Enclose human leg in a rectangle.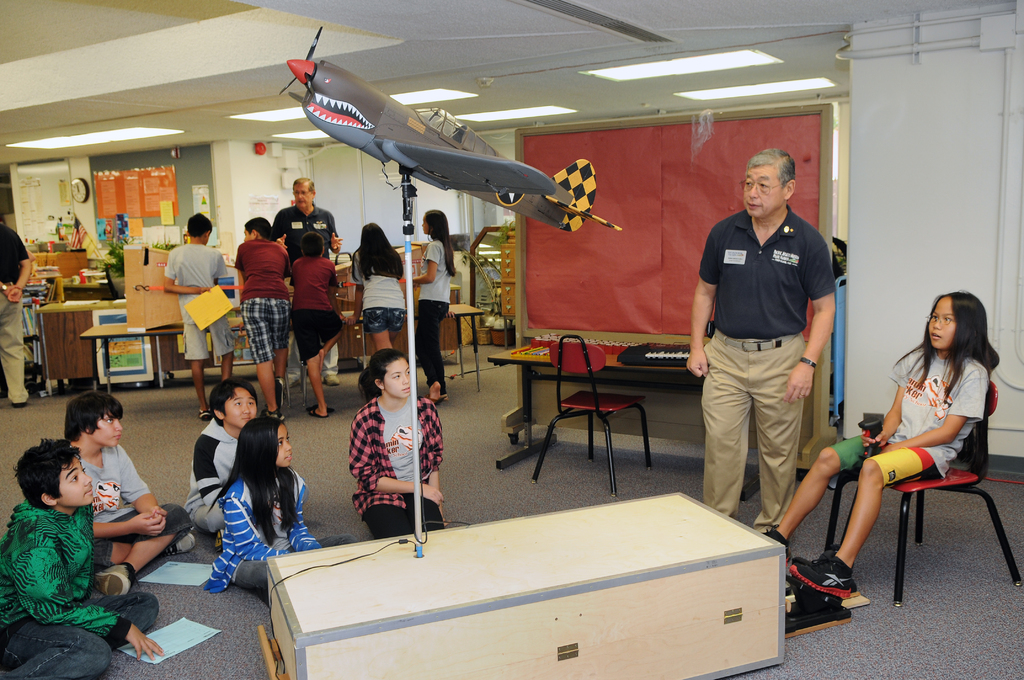
bbox(89, 530, 195, 574).
